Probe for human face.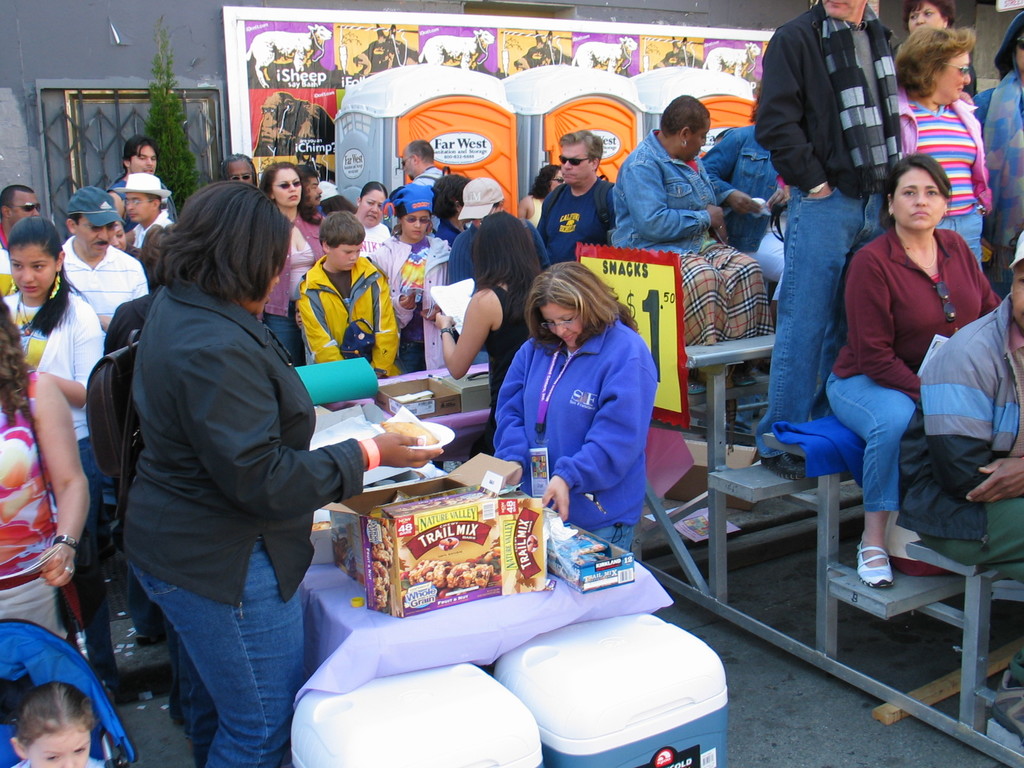
Probe result: box(27, 730, 90, 767).
